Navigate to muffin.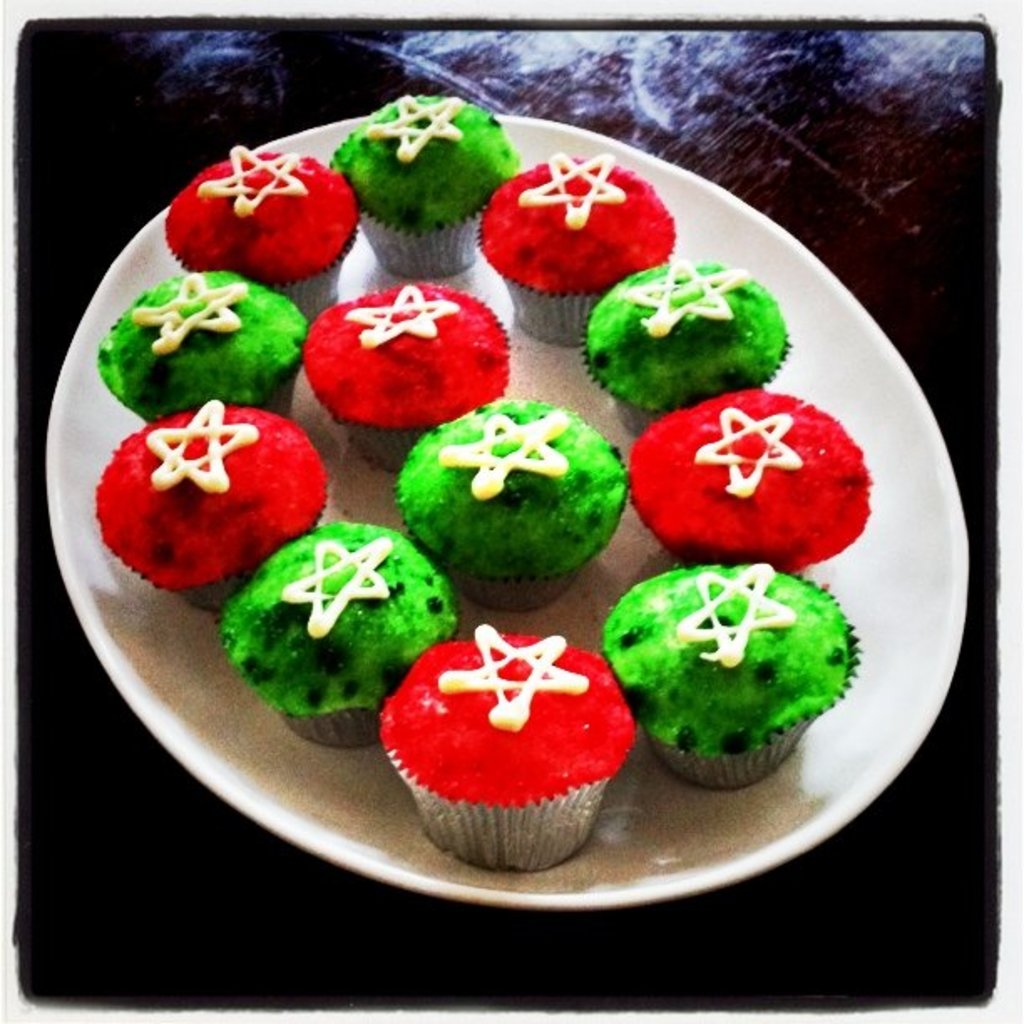
Navigation target: x1=296, y1=278, x2=517, y2=475.
